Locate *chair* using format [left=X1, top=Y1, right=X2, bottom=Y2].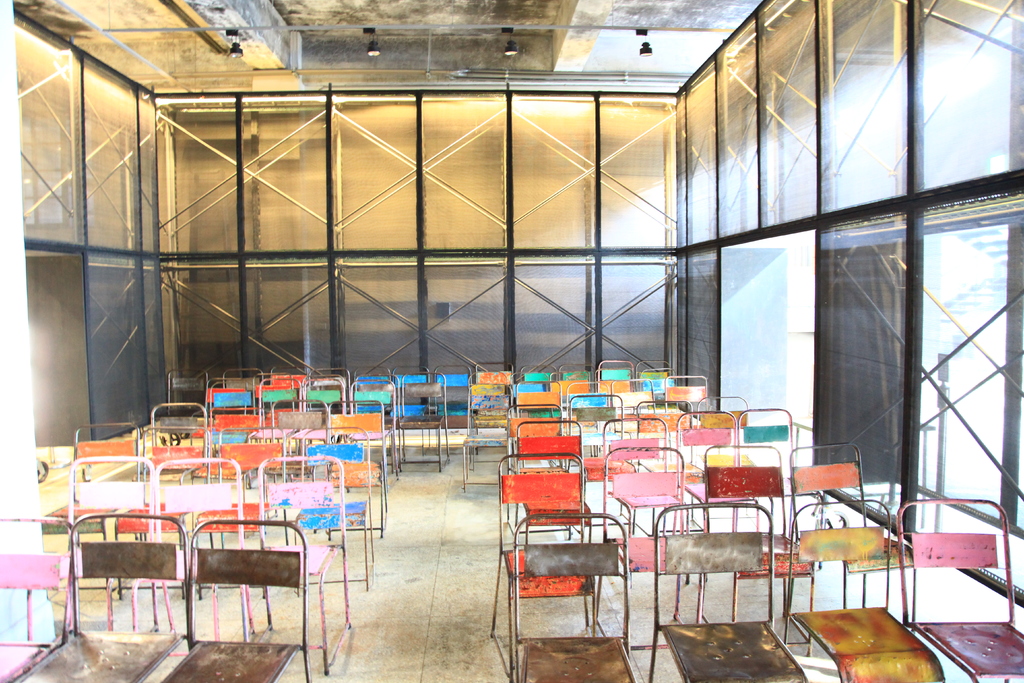
[left=779, top=428, right=889, bottom=566].
